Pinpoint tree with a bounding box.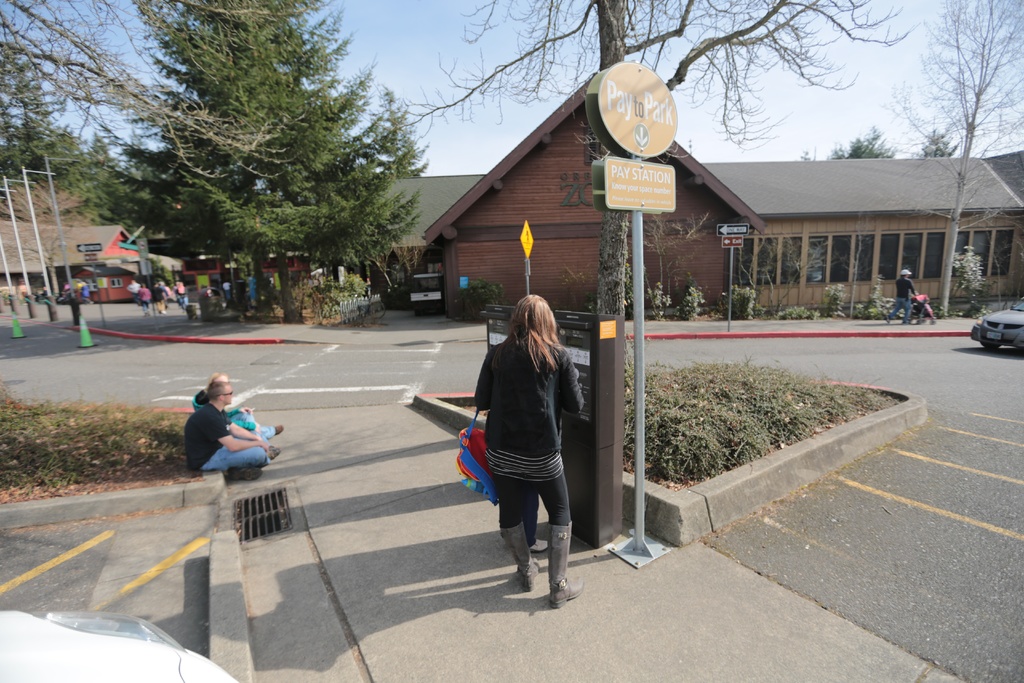
rect(387, 0, 909, 320).
